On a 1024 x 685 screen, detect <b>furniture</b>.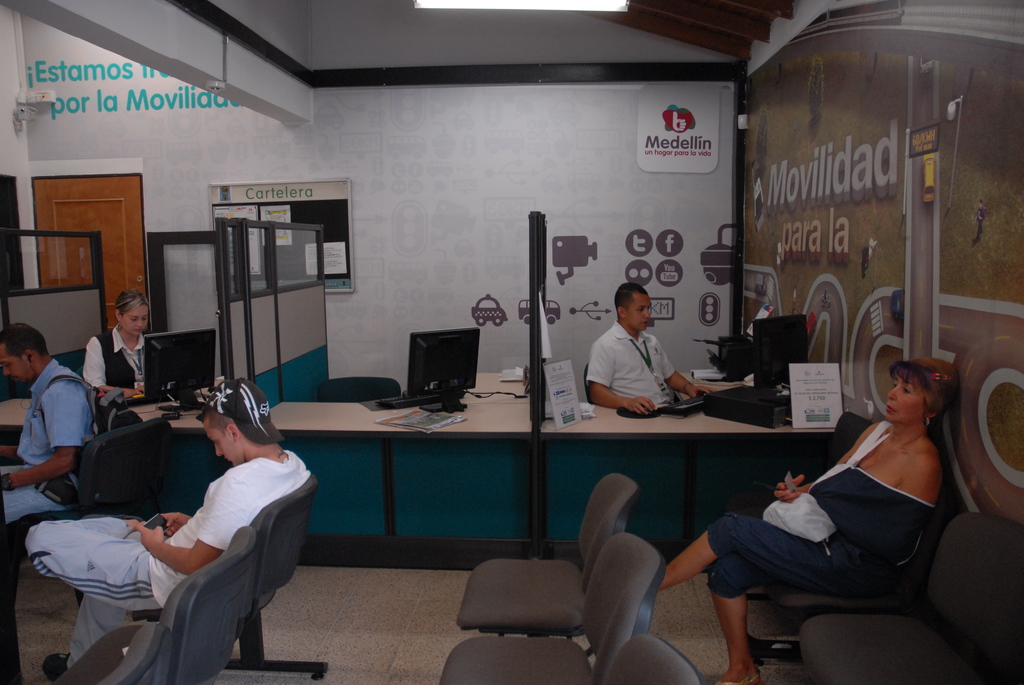
Rect(9, 407, 174, 609).
